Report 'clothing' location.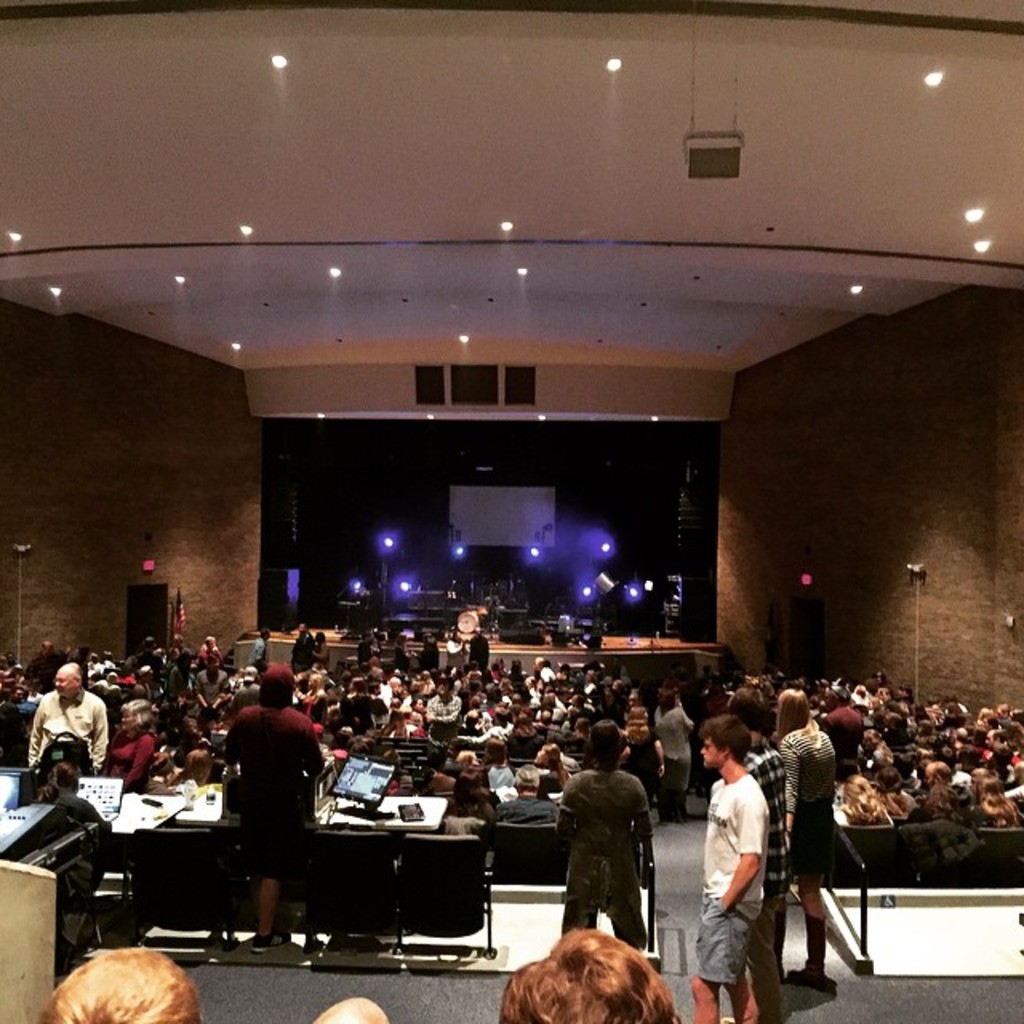
Report: Rect(190, 661, 227, 722).
